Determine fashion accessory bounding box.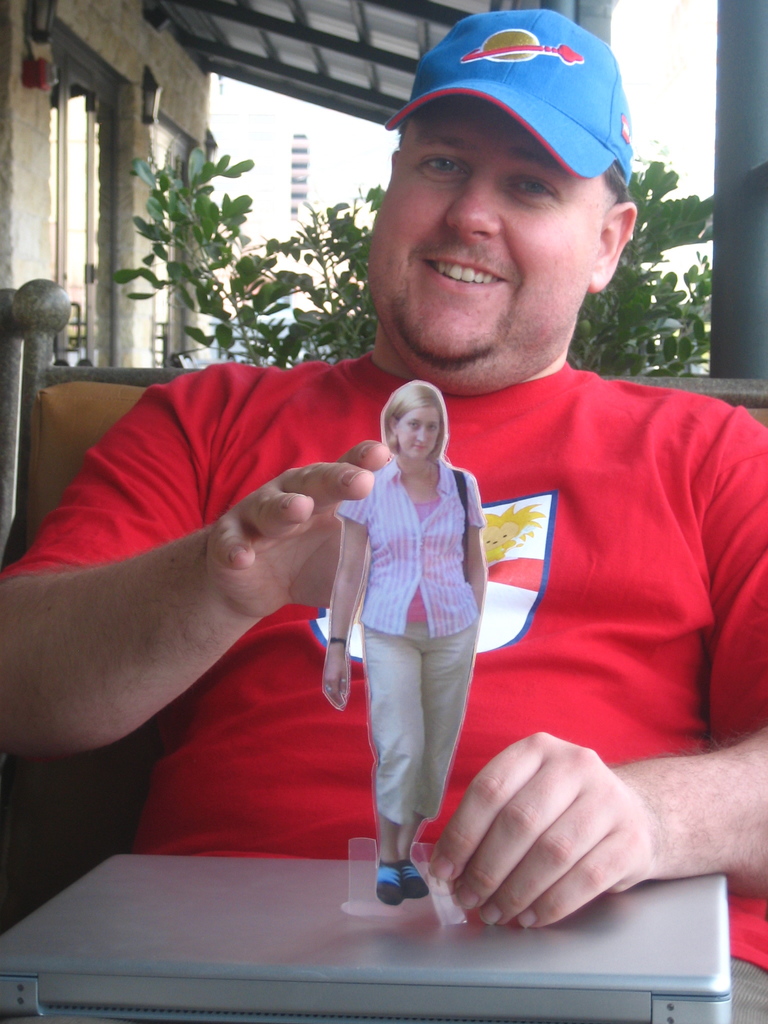
Determined: 380:1:635:192.
